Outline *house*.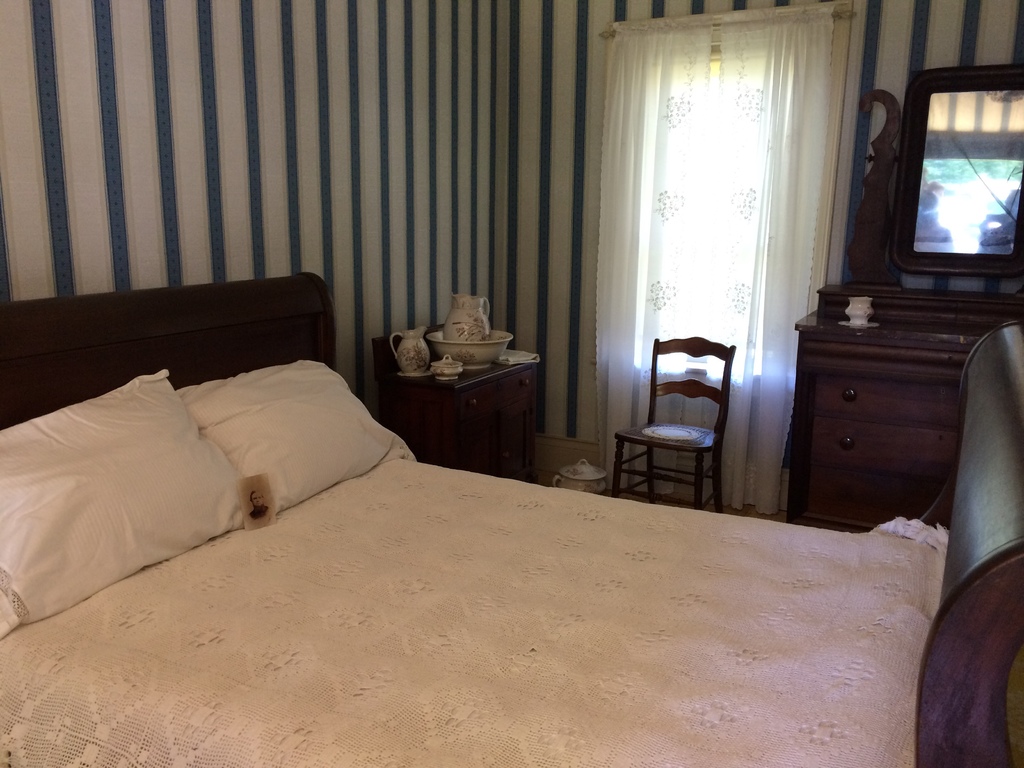
Outline: (0, 0, 1023, 767).
